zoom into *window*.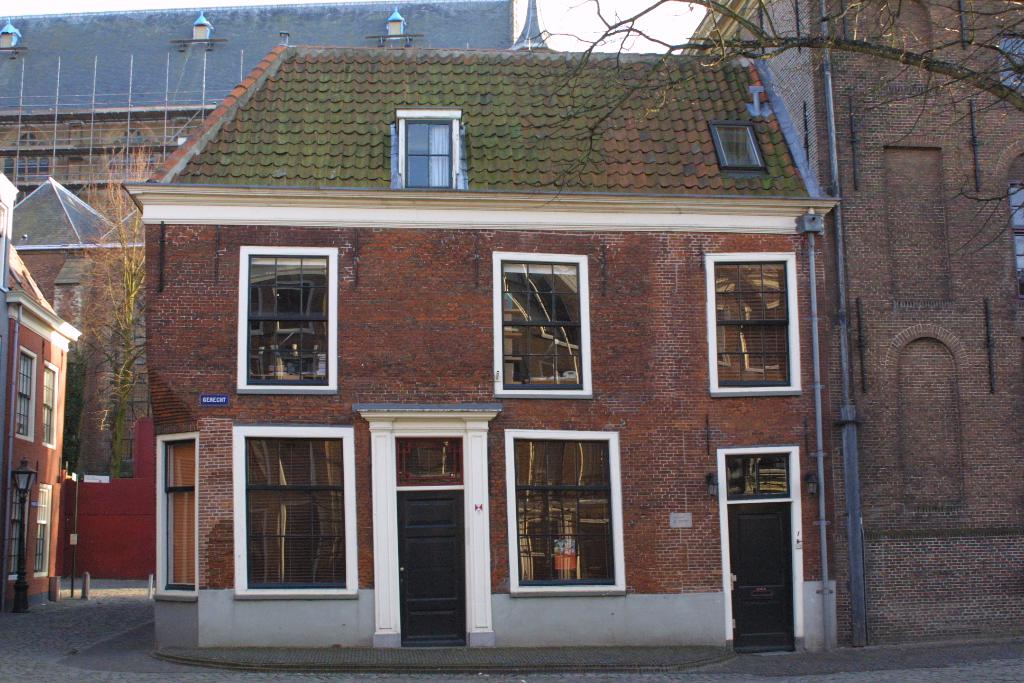
Zoom target: left=156, top=436, right=202, bottom=593.
